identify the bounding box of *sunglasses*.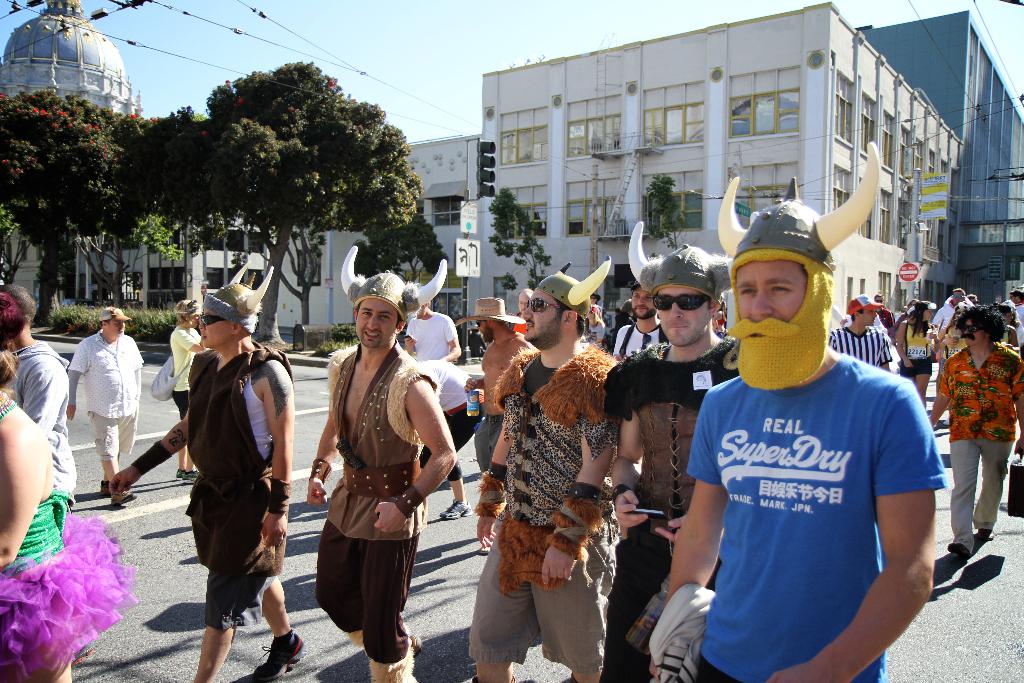
left=525, top=299, right=559, bottom=315.
